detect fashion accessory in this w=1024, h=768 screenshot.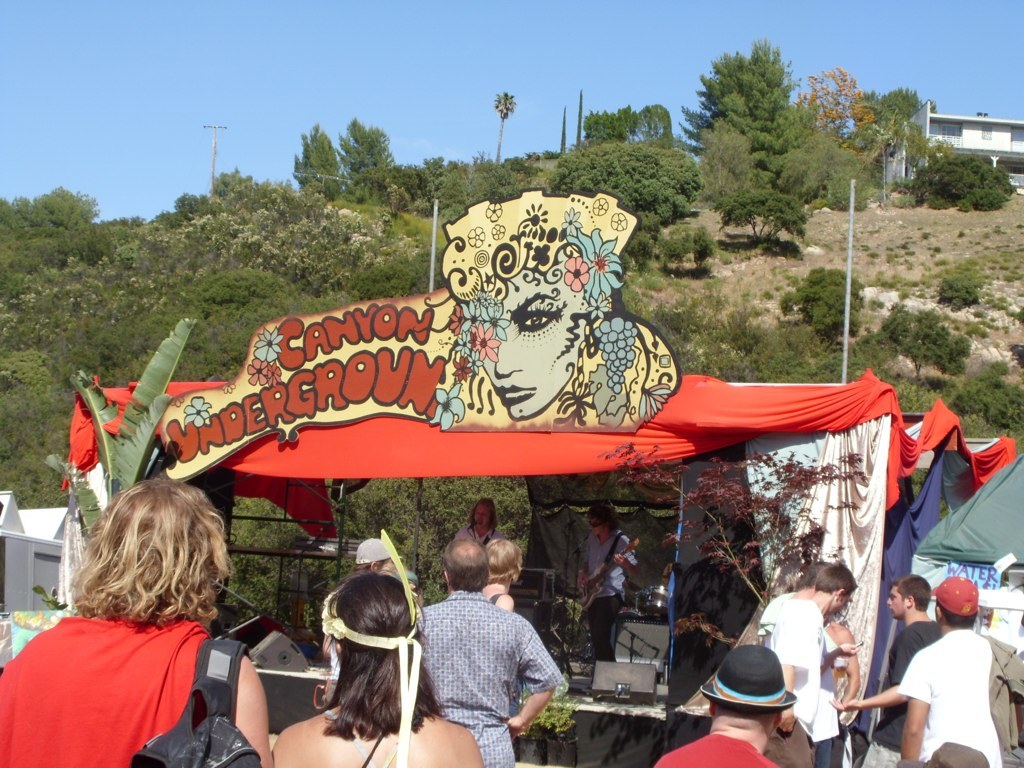
Detection: x1=586 y1=520 x2=606 y2=531.
